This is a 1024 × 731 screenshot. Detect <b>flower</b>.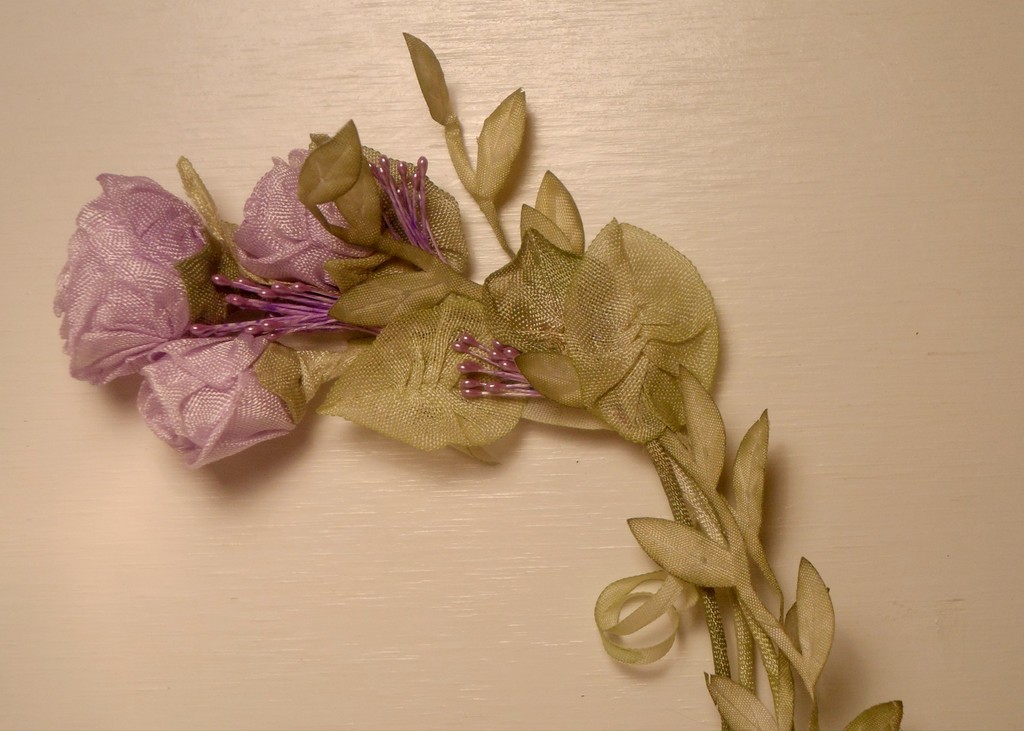
crop(51, 169, 211, 389).
